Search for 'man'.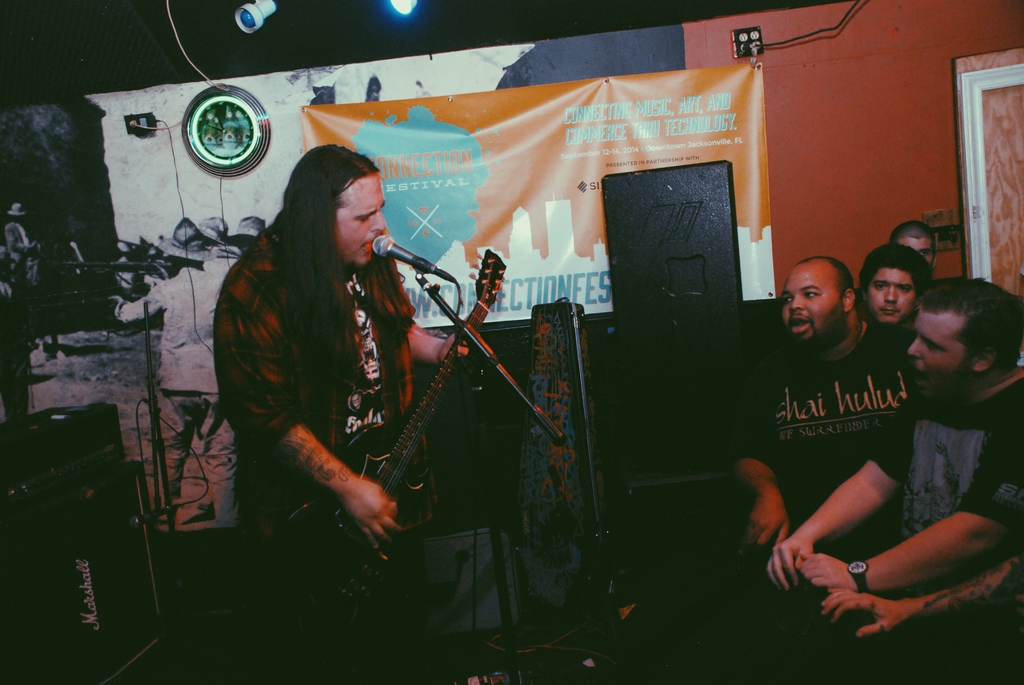
Found at 728 258 922 547.
